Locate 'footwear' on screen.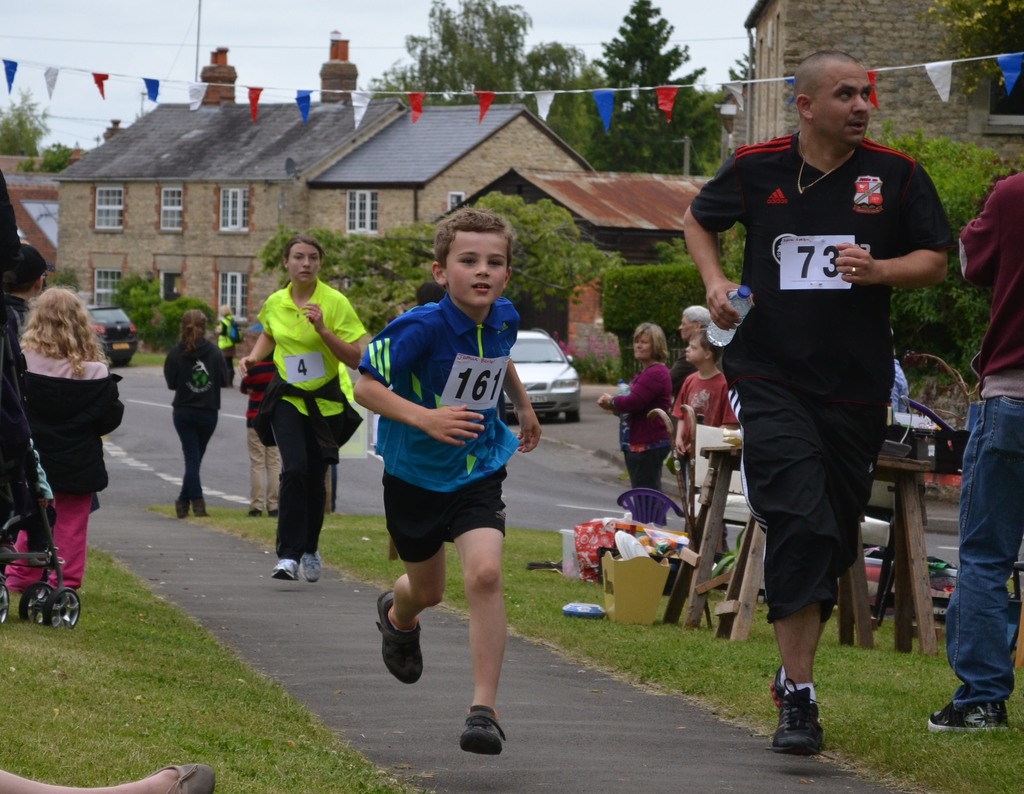
On screen at {"x1": 175, "y1": 498, "x2": 189, "y2": 518}.
